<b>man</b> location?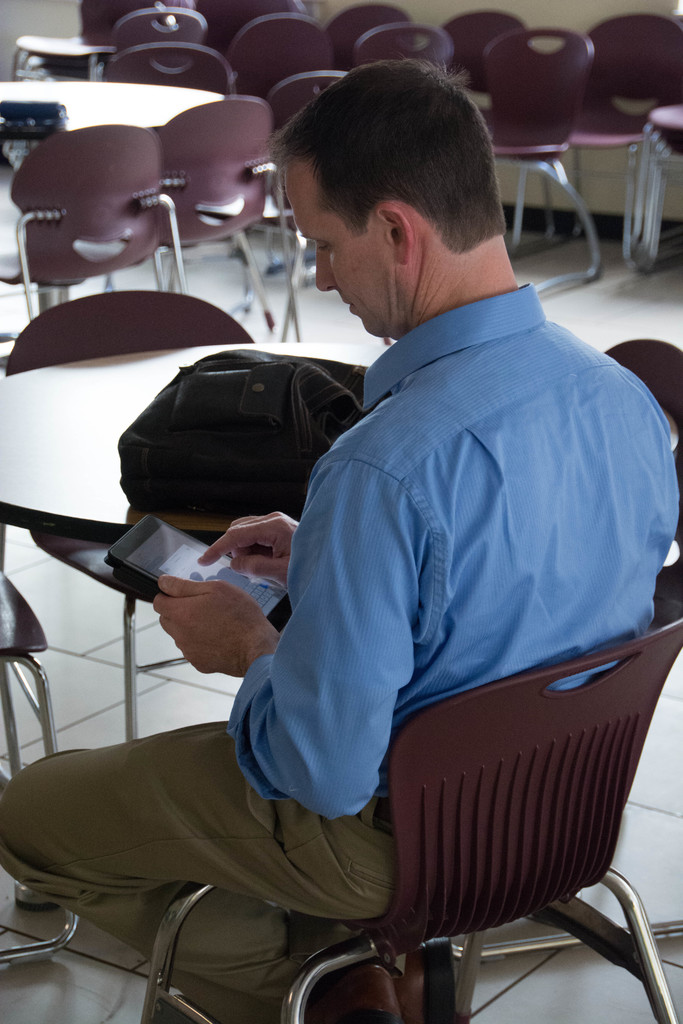
{"left": 0, "top": 56, "right": 682, "bottom": 1023}
